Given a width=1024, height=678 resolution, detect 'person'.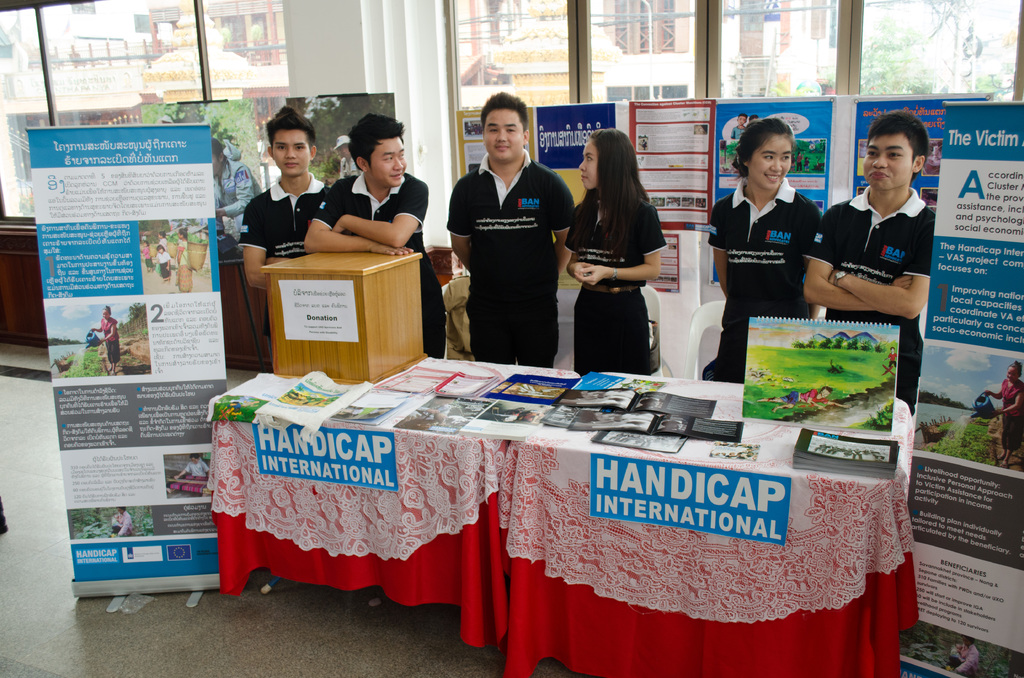
552 132 677 373.
